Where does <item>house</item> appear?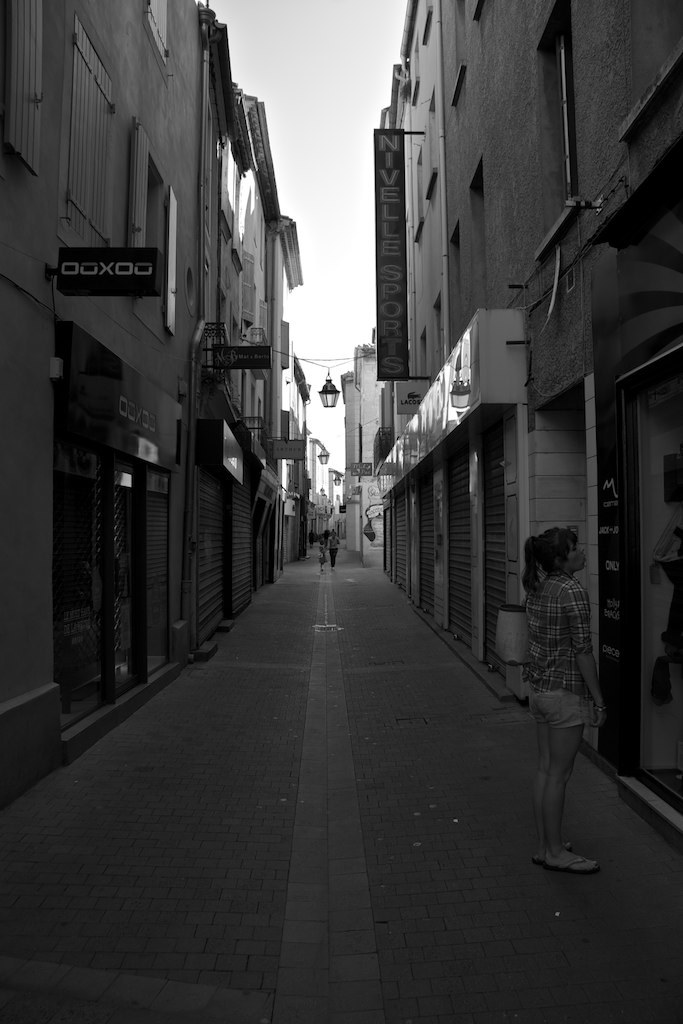
Appears at [332, 471, 342, 548].
